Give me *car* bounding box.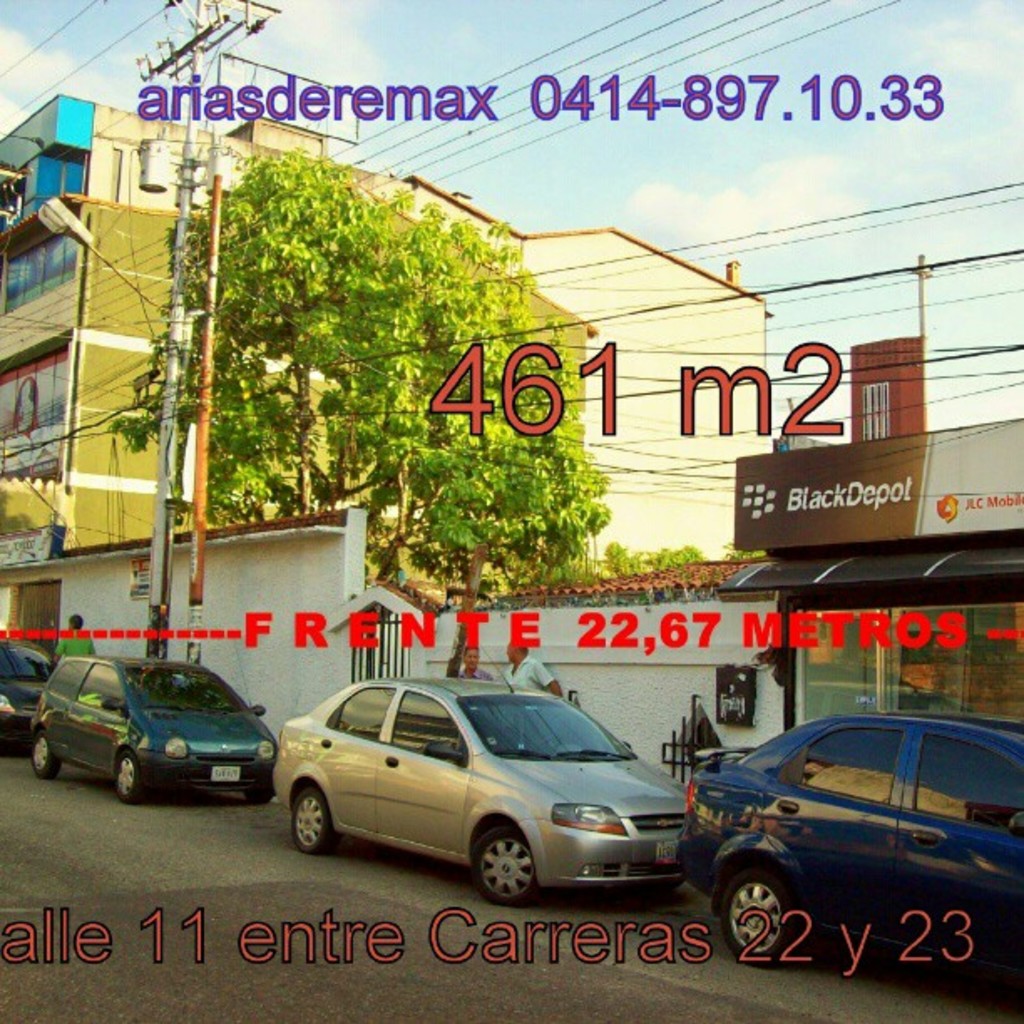
(left=276, top=656, right=683, bottom=902).
